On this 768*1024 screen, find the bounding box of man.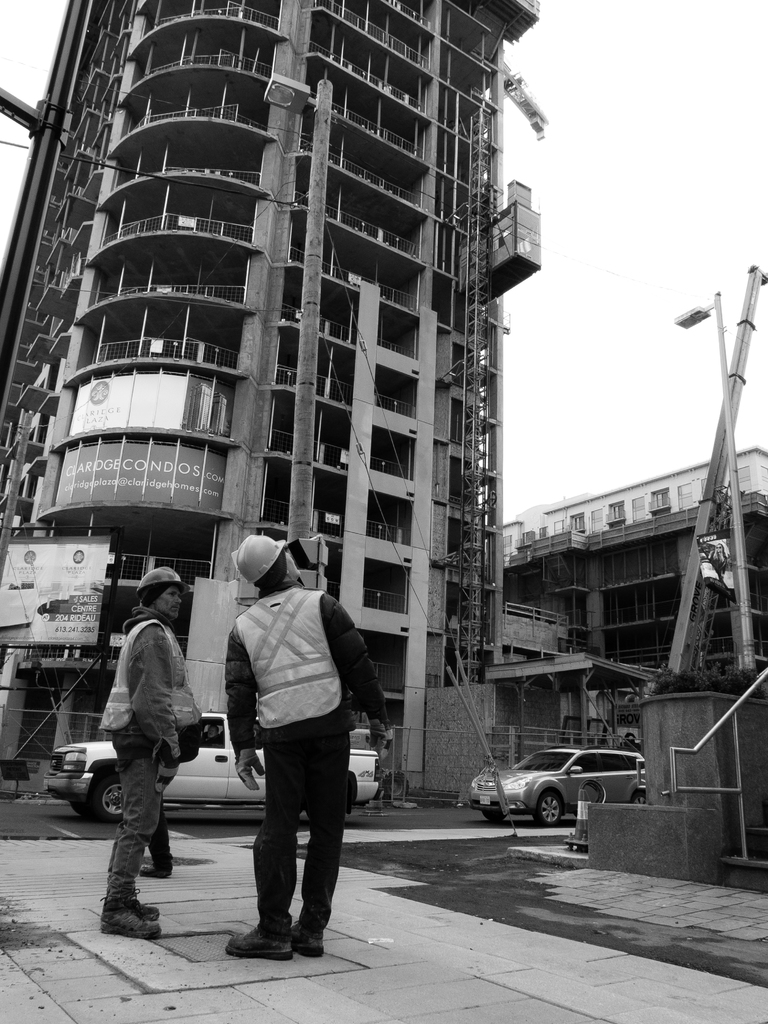
Bounding box: (x1=140, y1=791, x2=177, y2=879).
